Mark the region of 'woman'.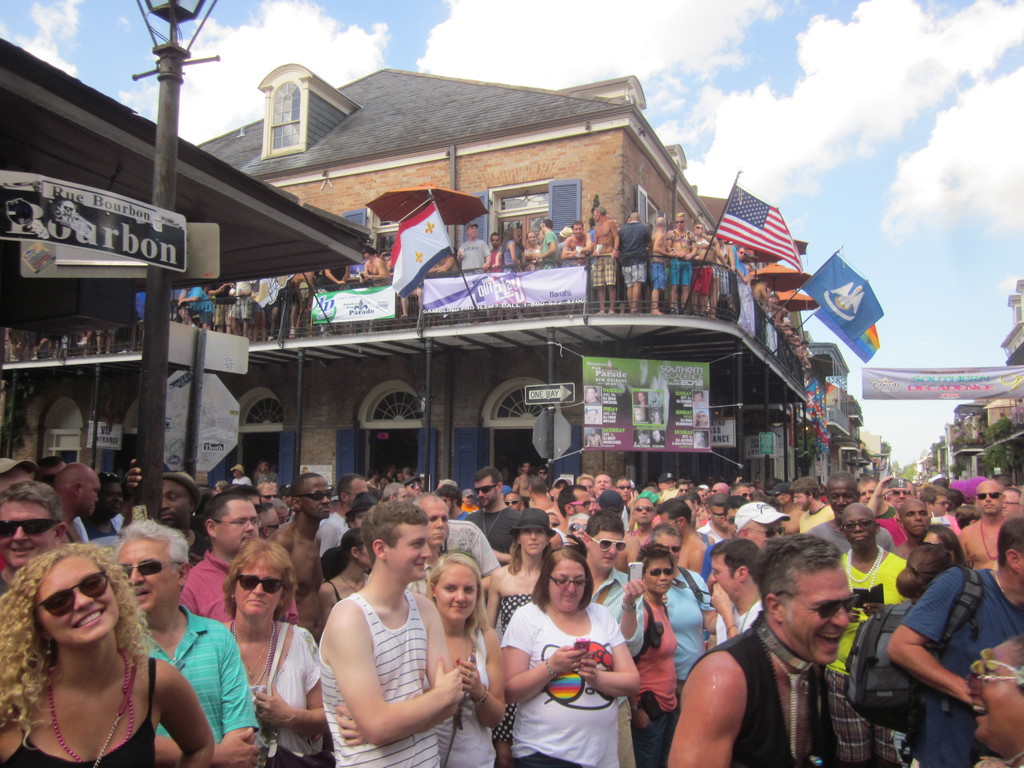
Region: (486,503,559,758).
